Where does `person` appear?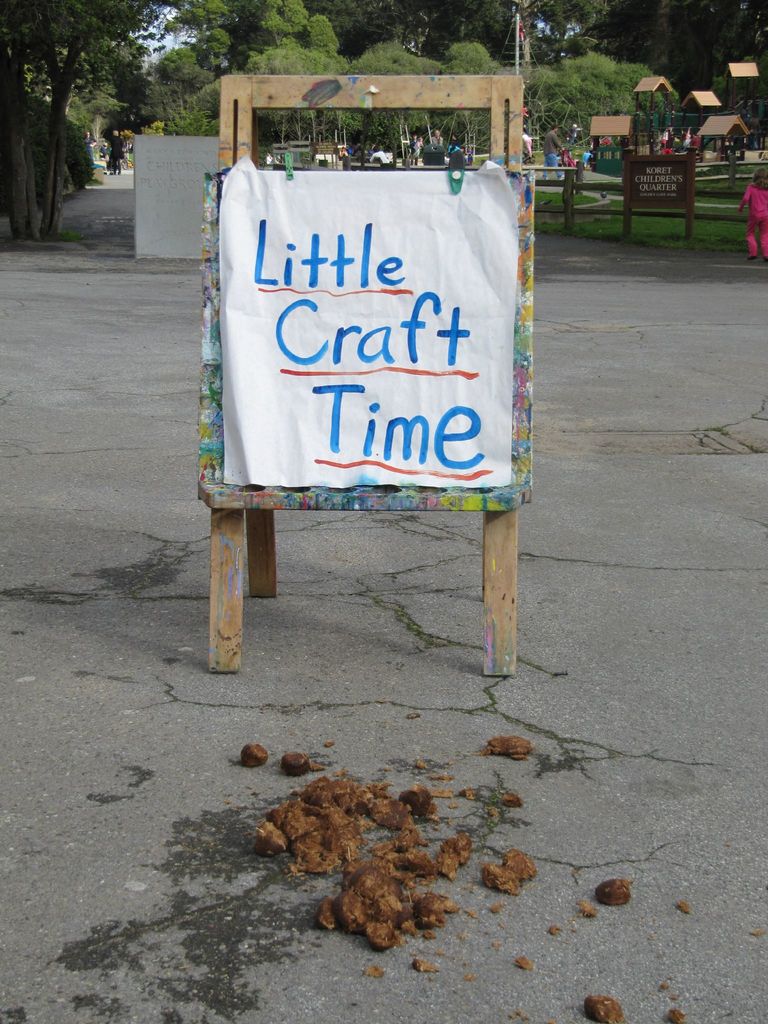
Appears at select_region(452, 138, 468, 169).
